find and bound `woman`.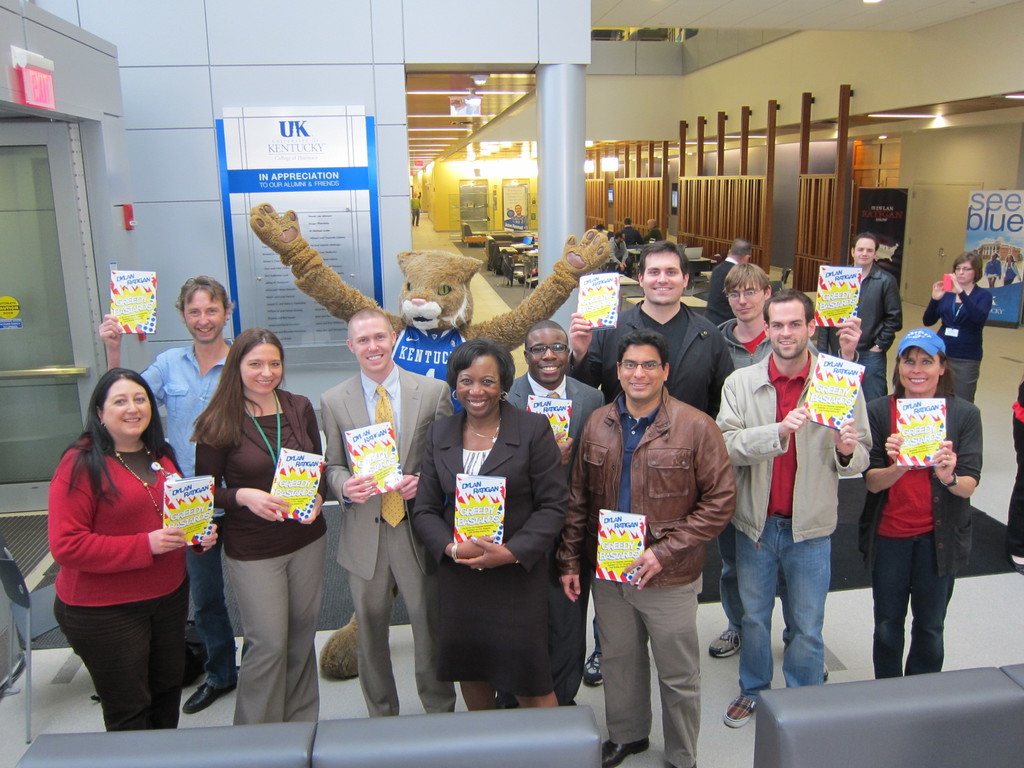
Bound: 924 248 990 414.
